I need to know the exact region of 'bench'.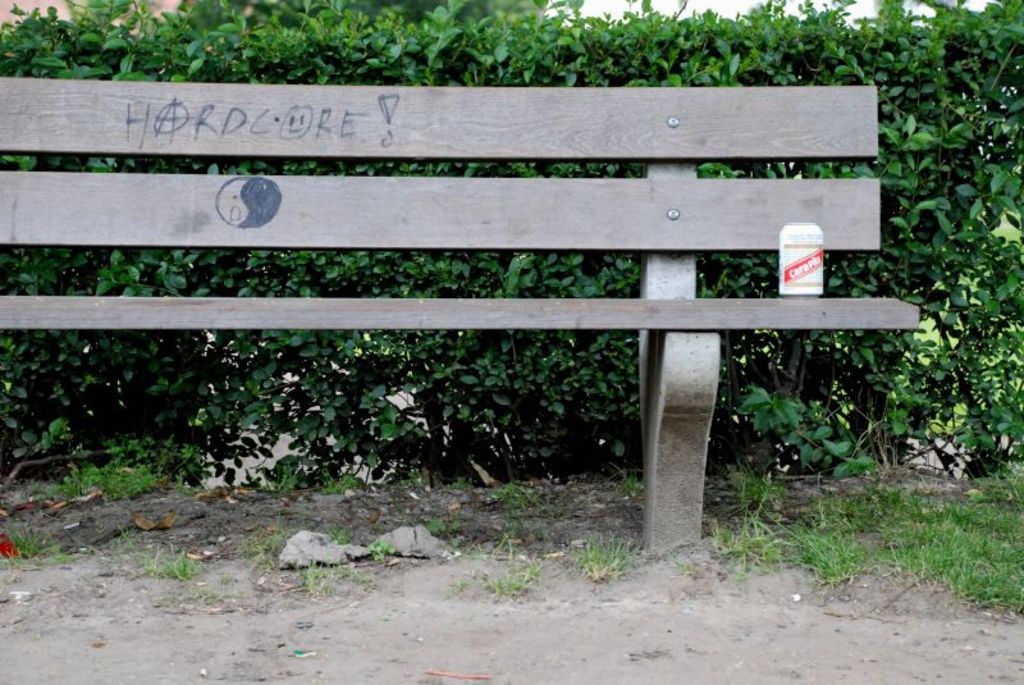
Region: left=0, top=73, right=919, bottom=557.
